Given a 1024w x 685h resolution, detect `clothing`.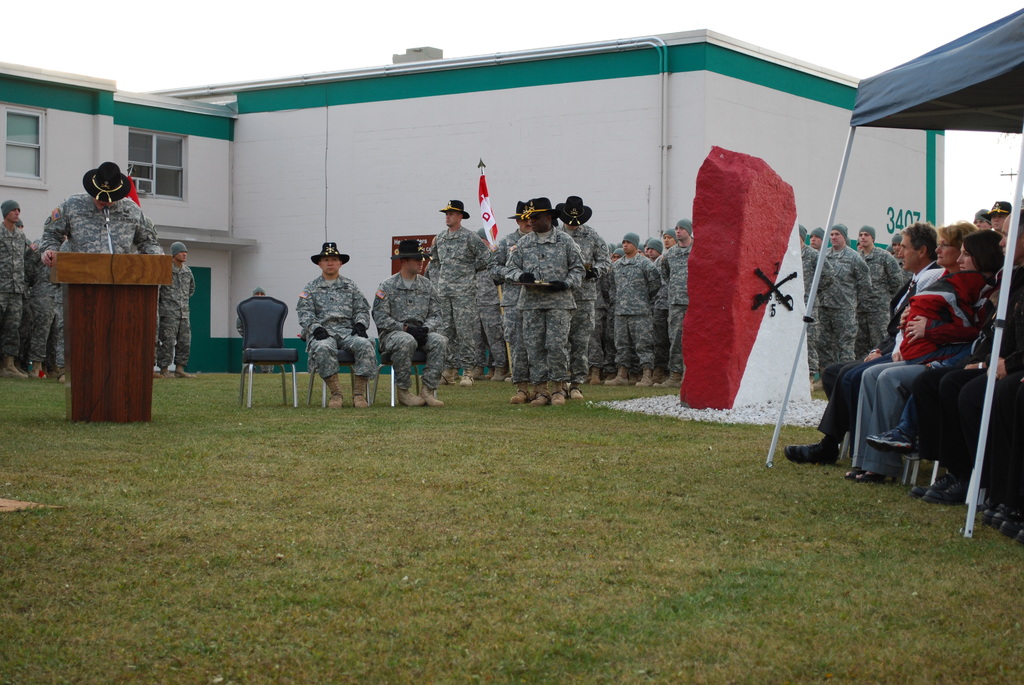
816/258/955/455.
